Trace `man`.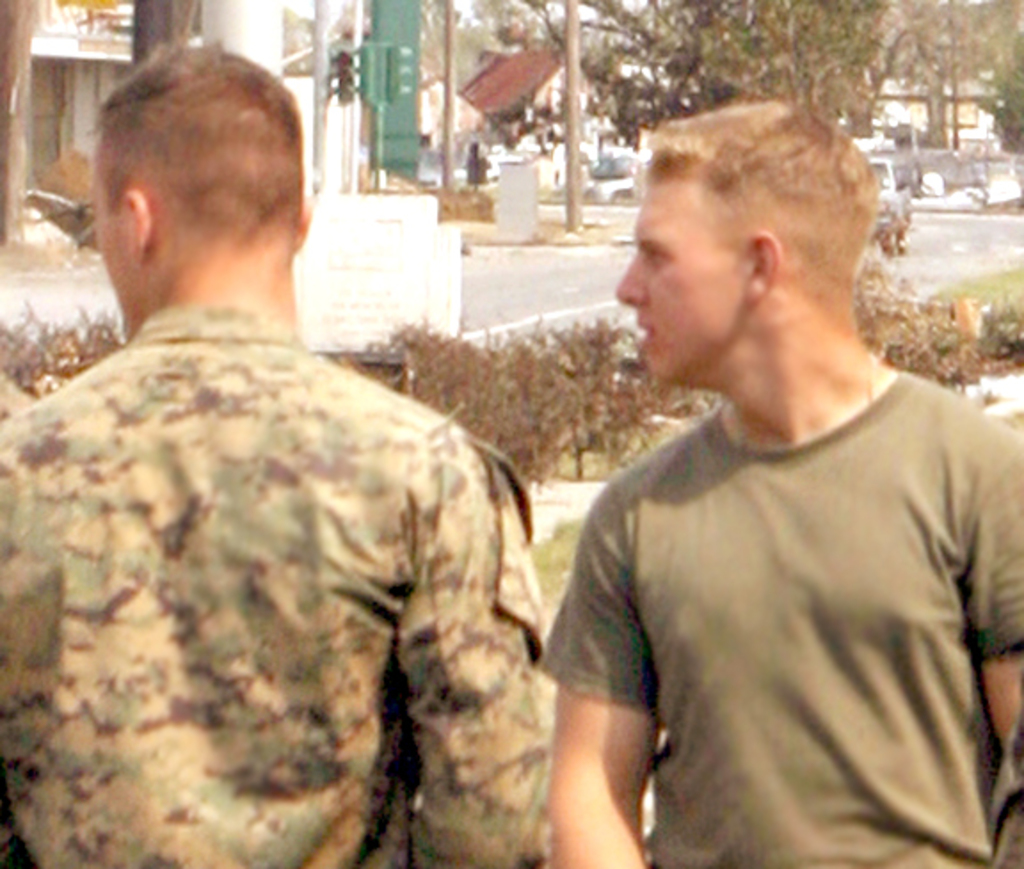
Traced to bbox=[494, 34, 1022, 868].
